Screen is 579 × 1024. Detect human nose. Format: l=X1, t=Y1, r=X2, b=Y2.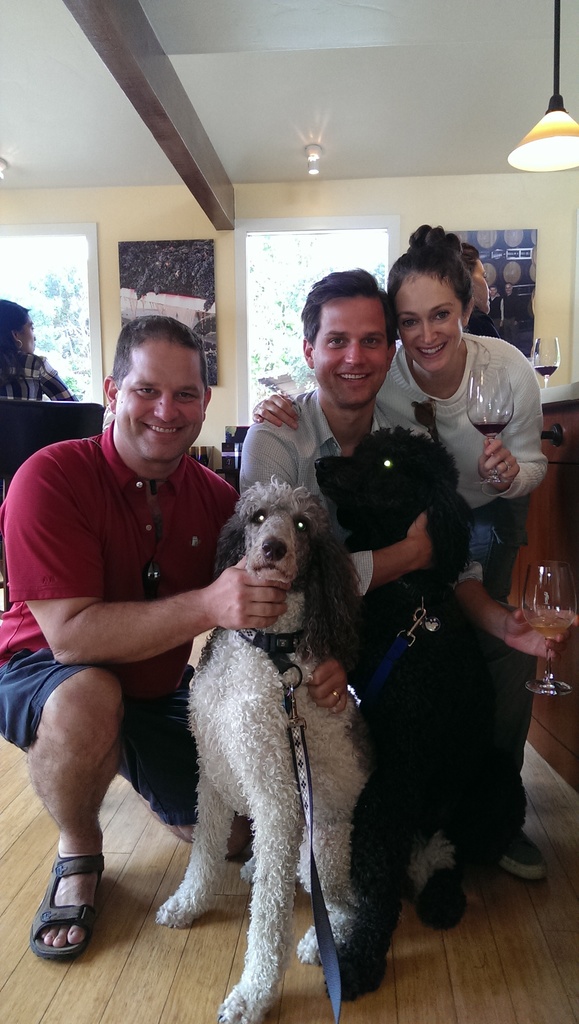
l=416, t=324, r=437, b=348.
